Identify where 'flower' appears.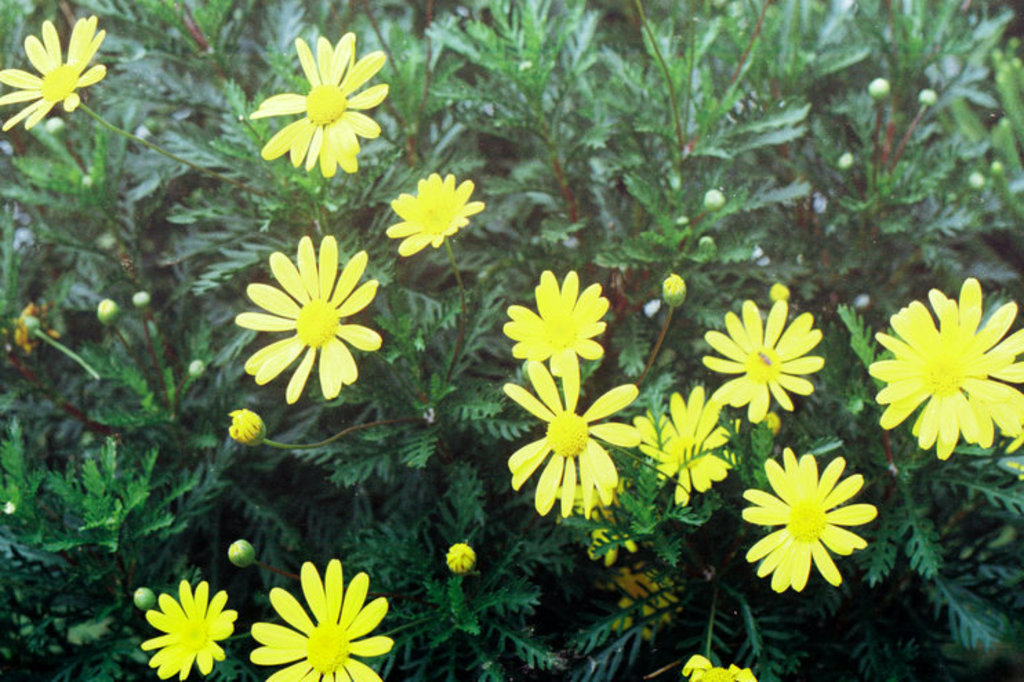
Appears at crop(701, 295, 832, 414).
